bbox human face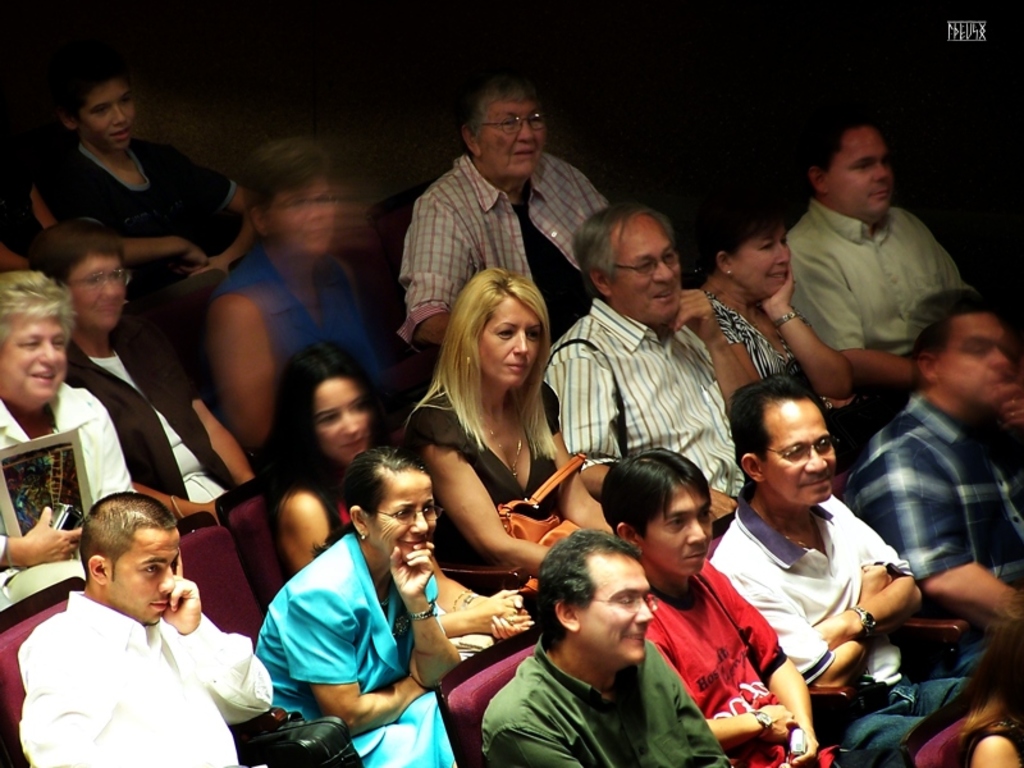
<region>937, 308, 1006, 413</region>
